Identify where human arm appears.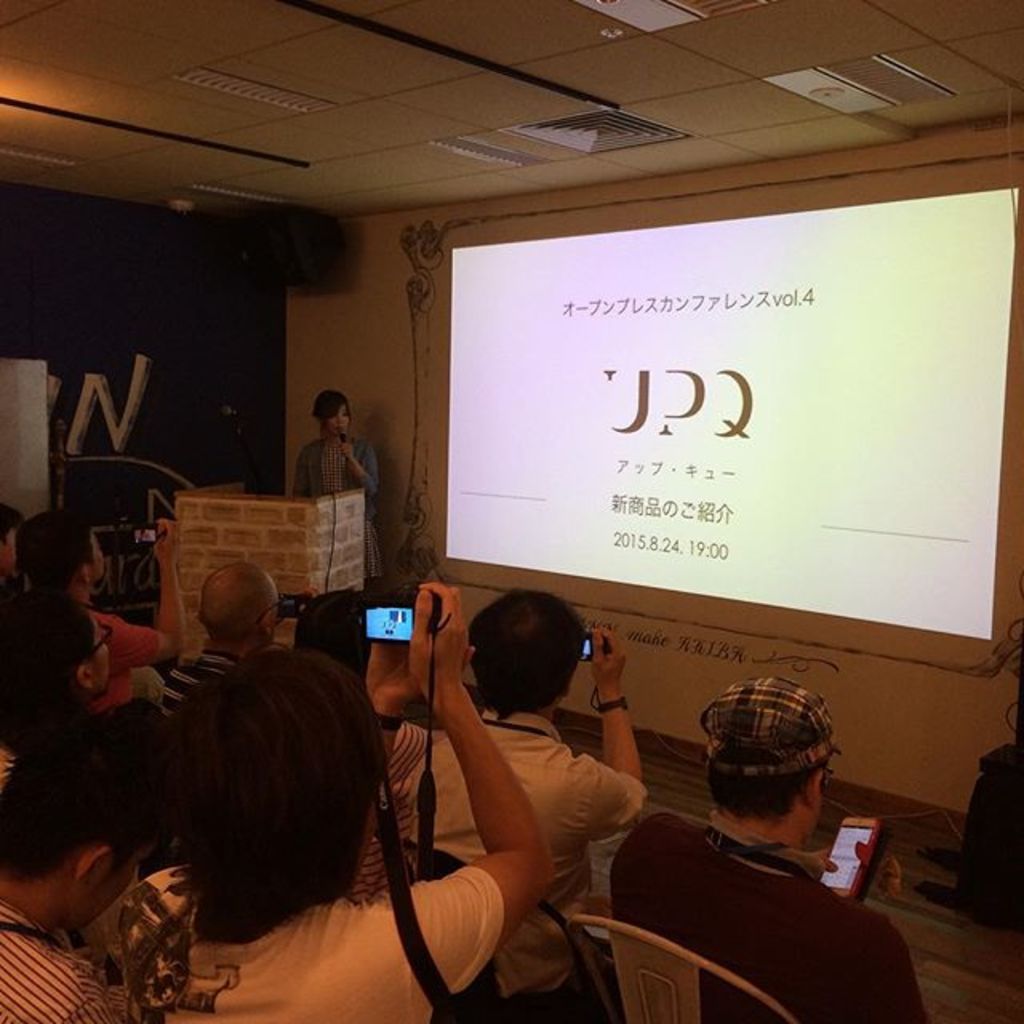
Appears at [left=336, top=438, right=392, bottom=501].
